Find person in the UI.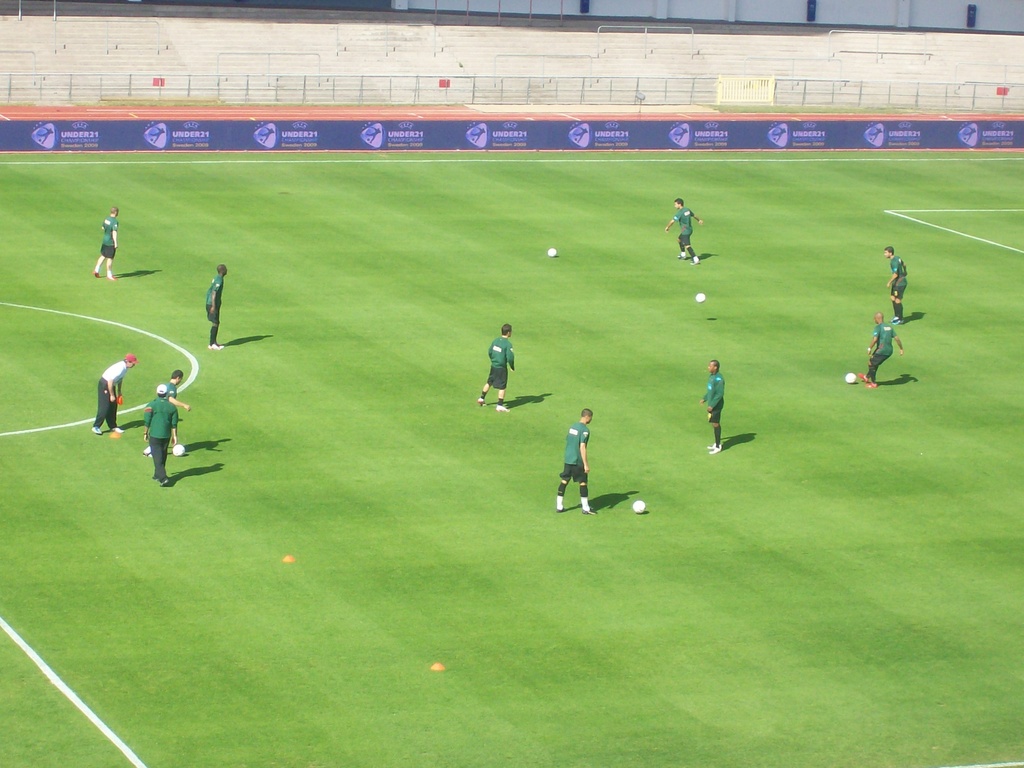
UI element at region(163, 365, 190, 457).
